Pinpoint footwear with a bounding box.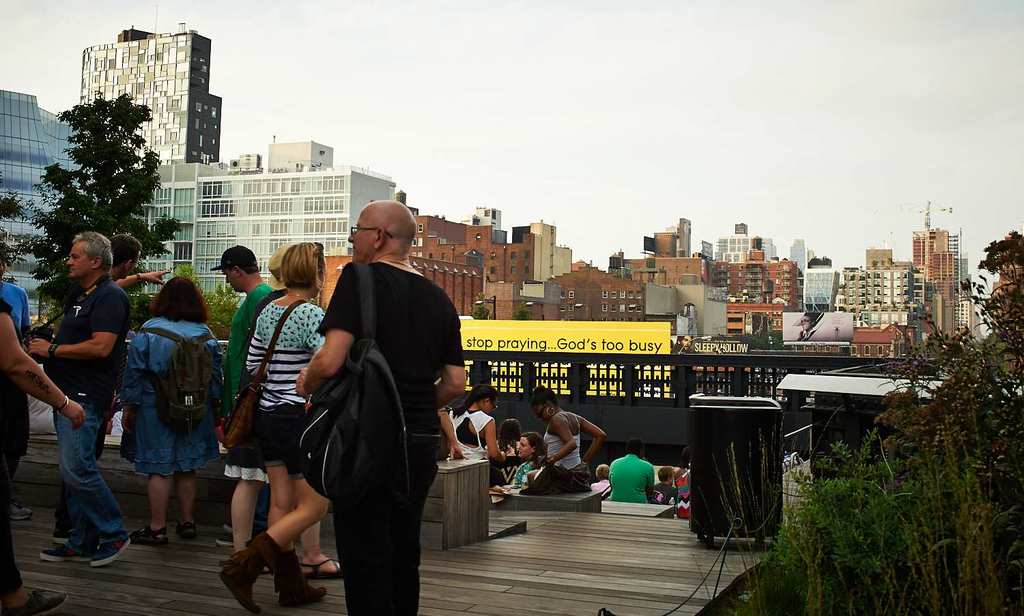
[214, 533, 283, 615].
